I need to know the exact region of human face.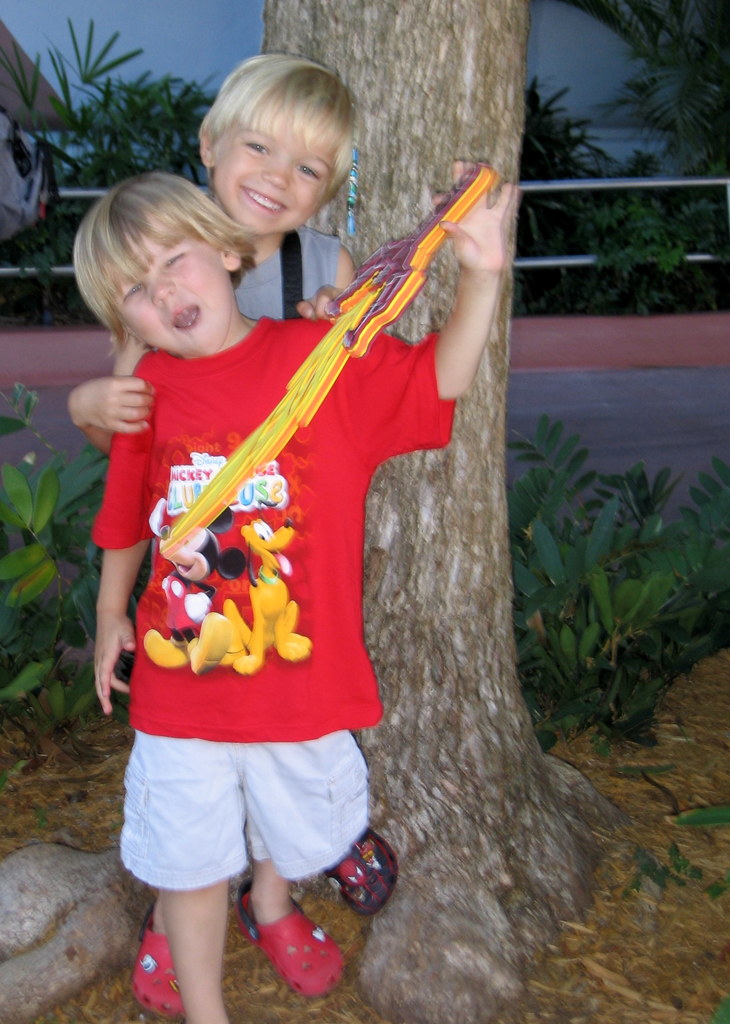
Region: select_region(109, 230, 221, 360).
